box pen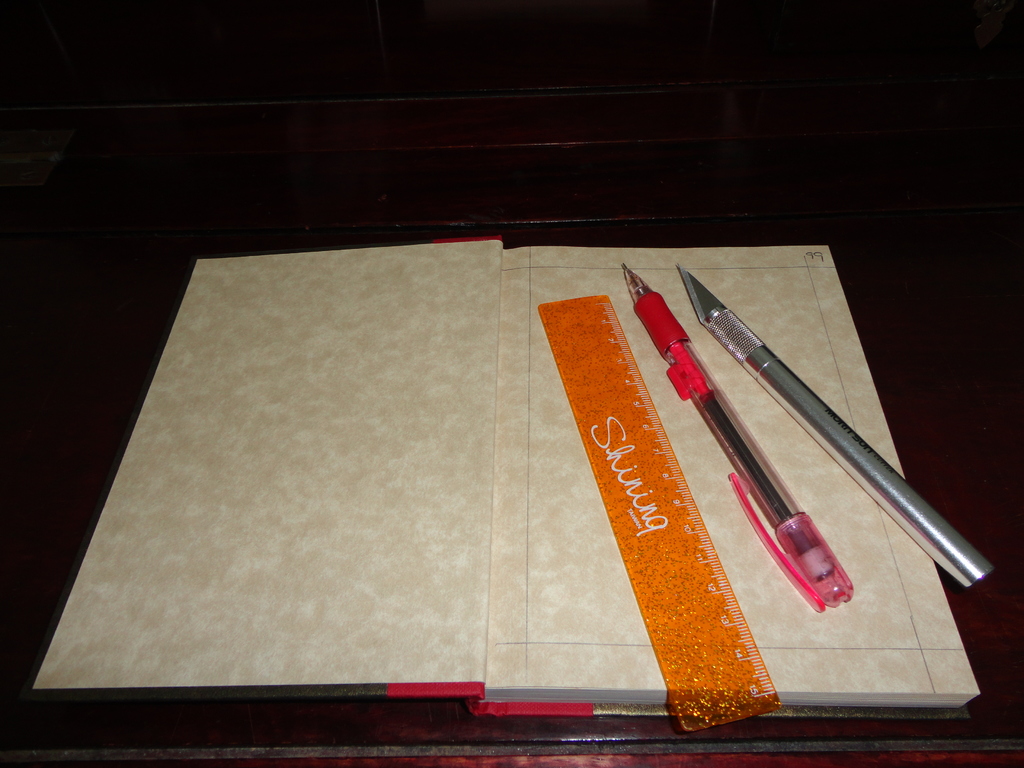
<box>673,260,1002,591</box>
